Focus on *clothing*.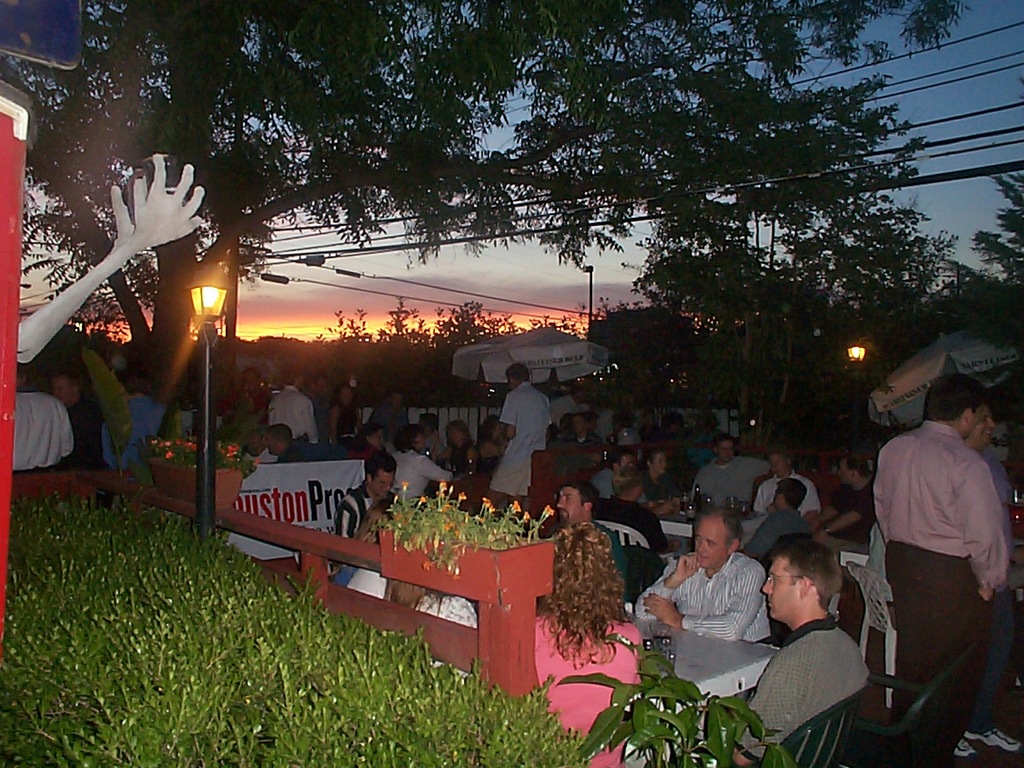
Focused at 267 381 318 444.
